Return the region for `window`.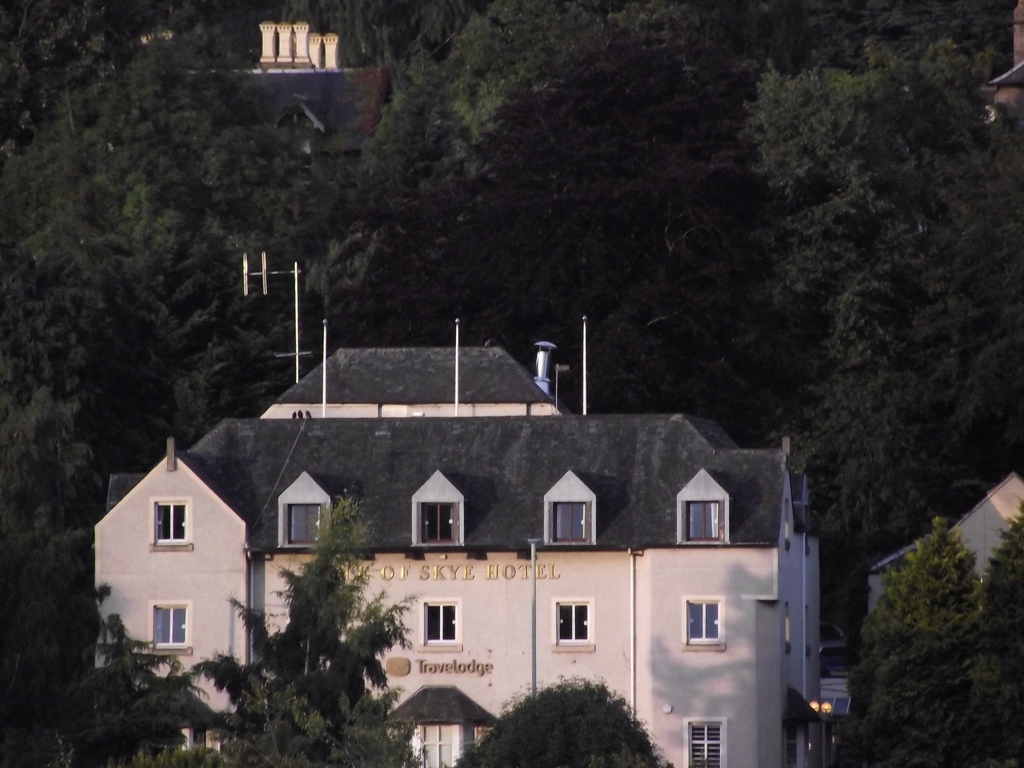
box=[686, 722, 723, 765].
